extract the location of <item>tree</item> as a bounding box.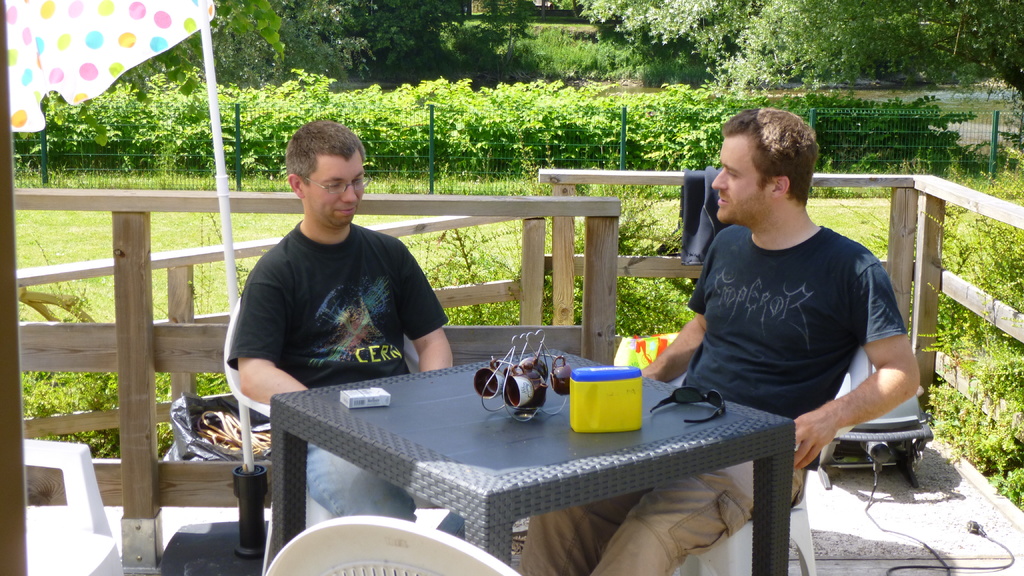
[x1=584, y1=0, x2=1023, y2=99].
